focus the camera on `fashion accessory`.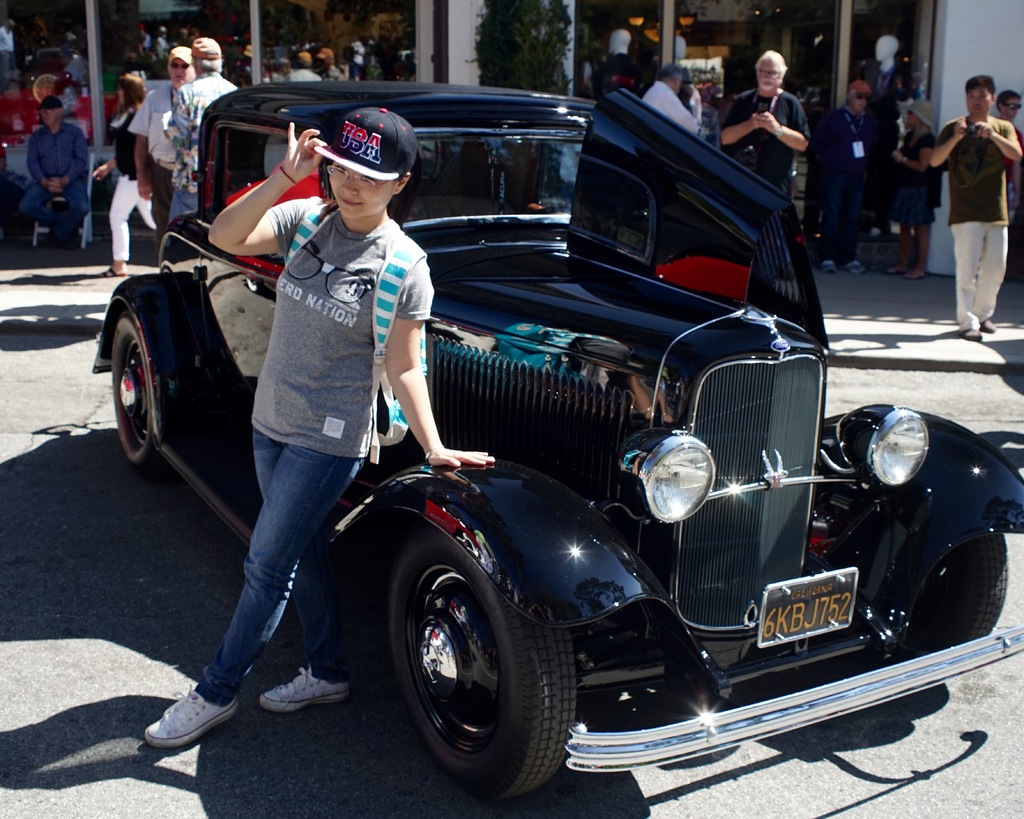
Focus region: <bbox>188, 35, 223, 63</bbox>.
